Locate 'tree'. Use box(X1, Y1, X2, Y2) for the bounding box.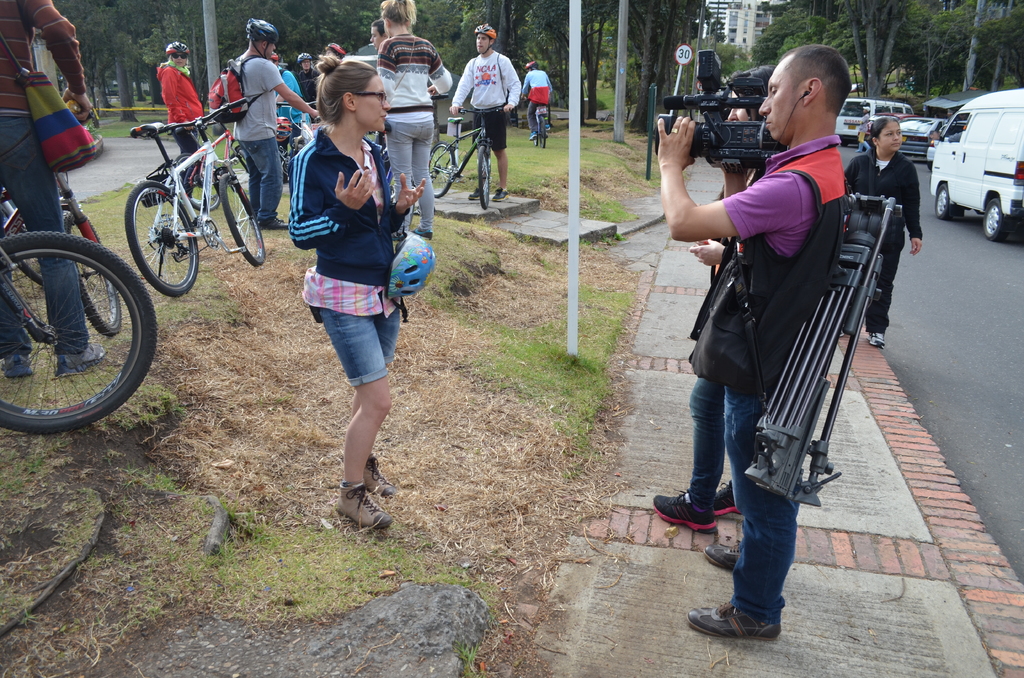
box(100, 0, 144, 111).
